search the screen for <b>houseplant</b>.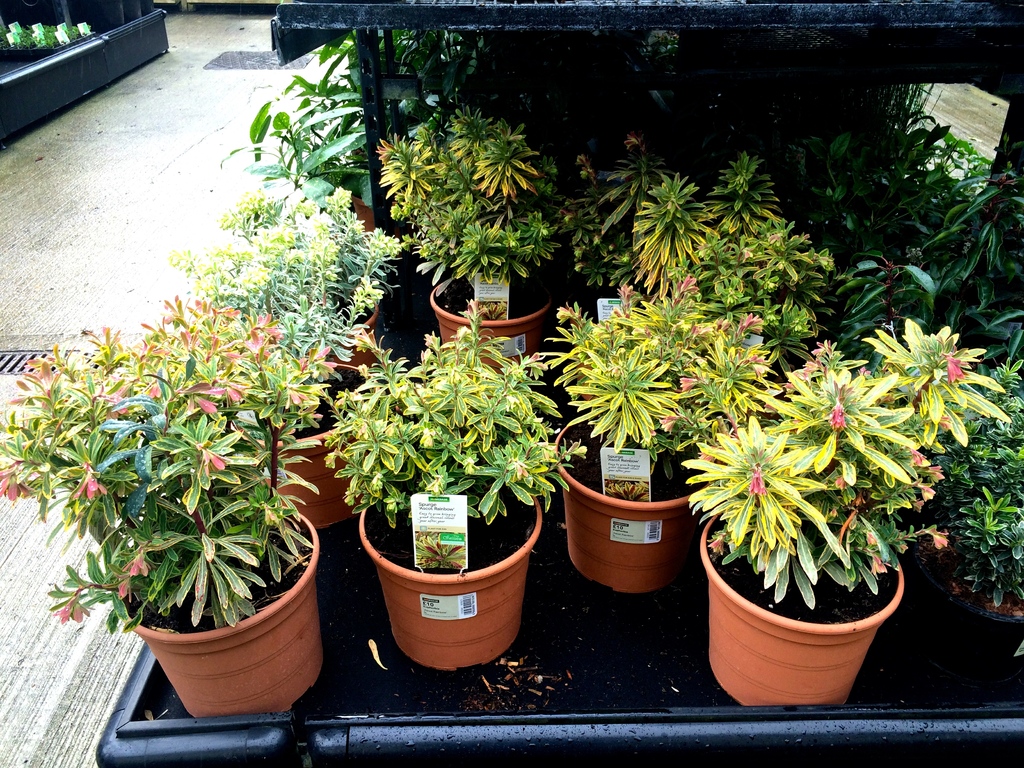
Found at box(535, 282, 782, 593).
